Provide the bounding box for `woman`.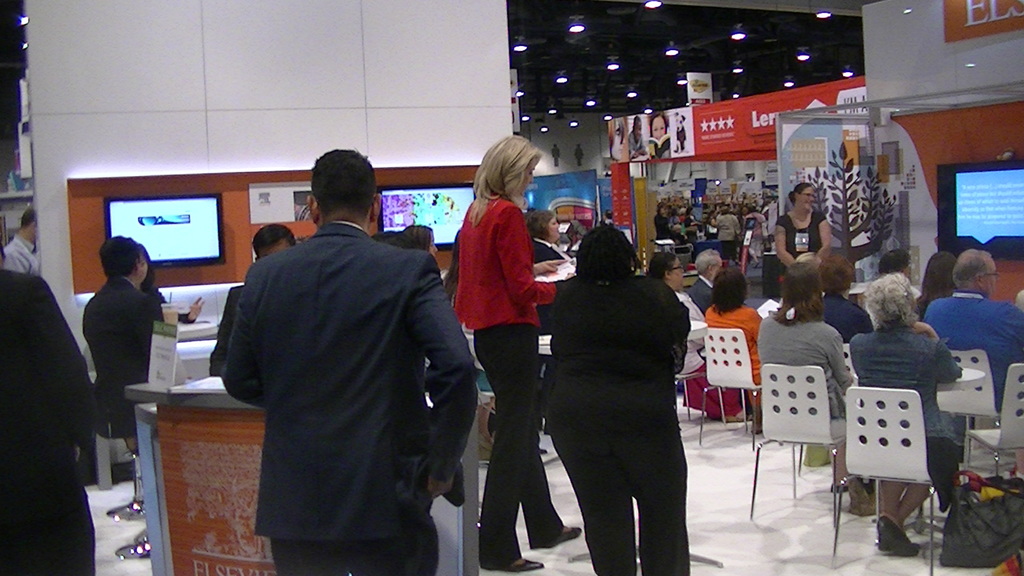
[910, 251, 959, 326].
